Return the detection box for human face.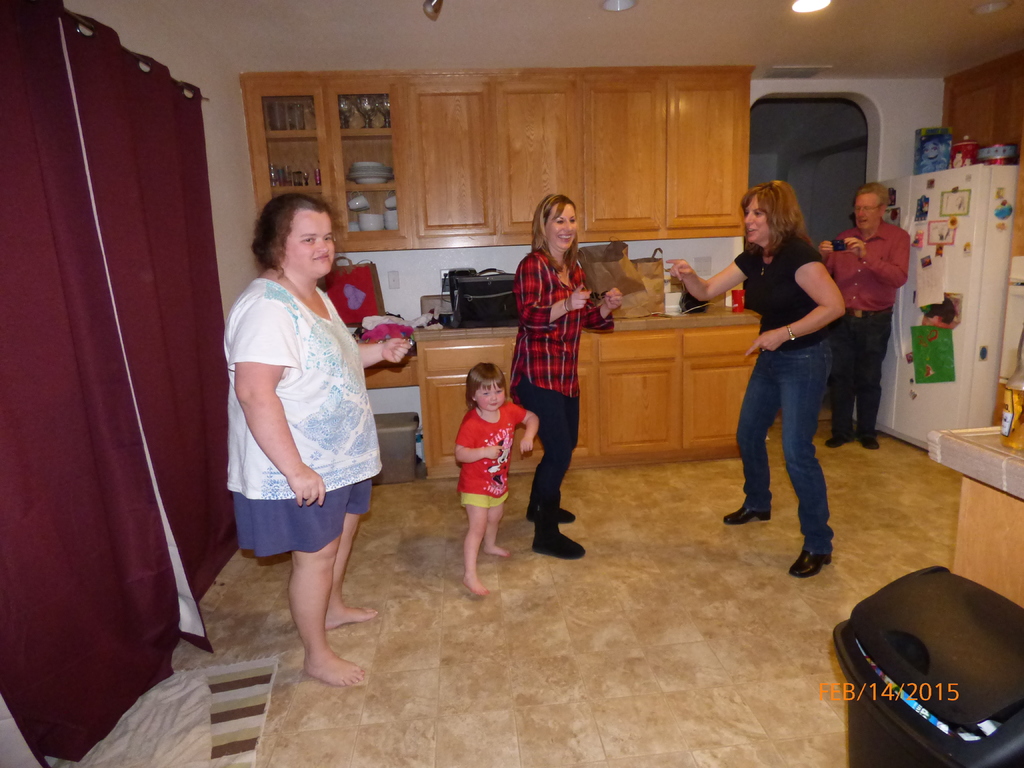
{"left": 552, "top": 203, "right": 577, "bottom": 248}.
